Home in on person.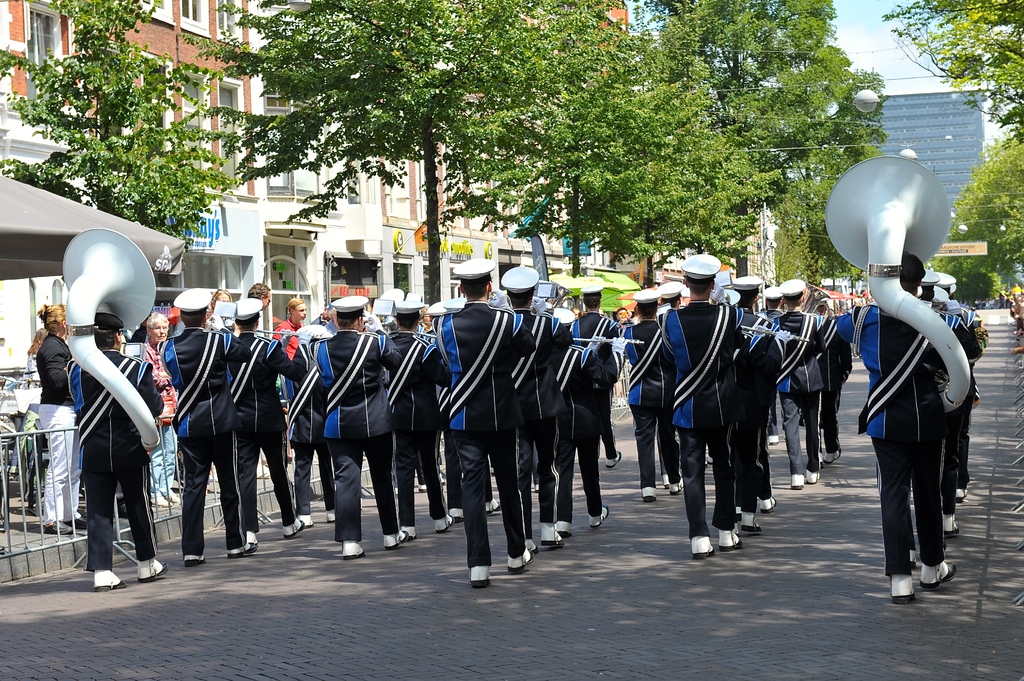
Homed in at <box>931,262,984,479</box>.
